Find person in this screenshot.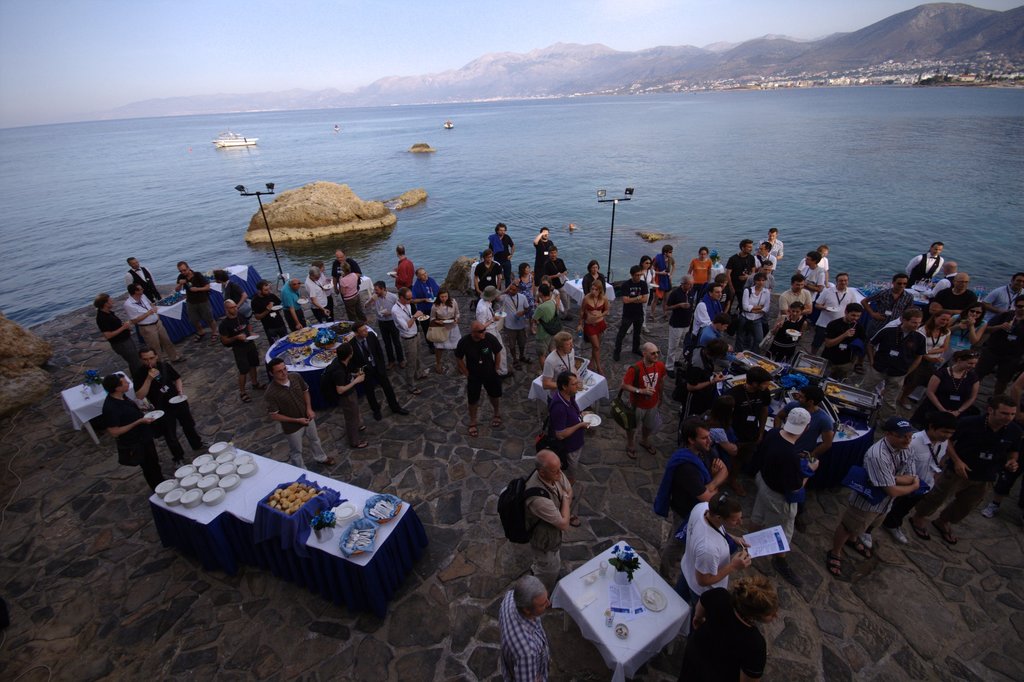
The bounding box for person is (542,328,575,396).
